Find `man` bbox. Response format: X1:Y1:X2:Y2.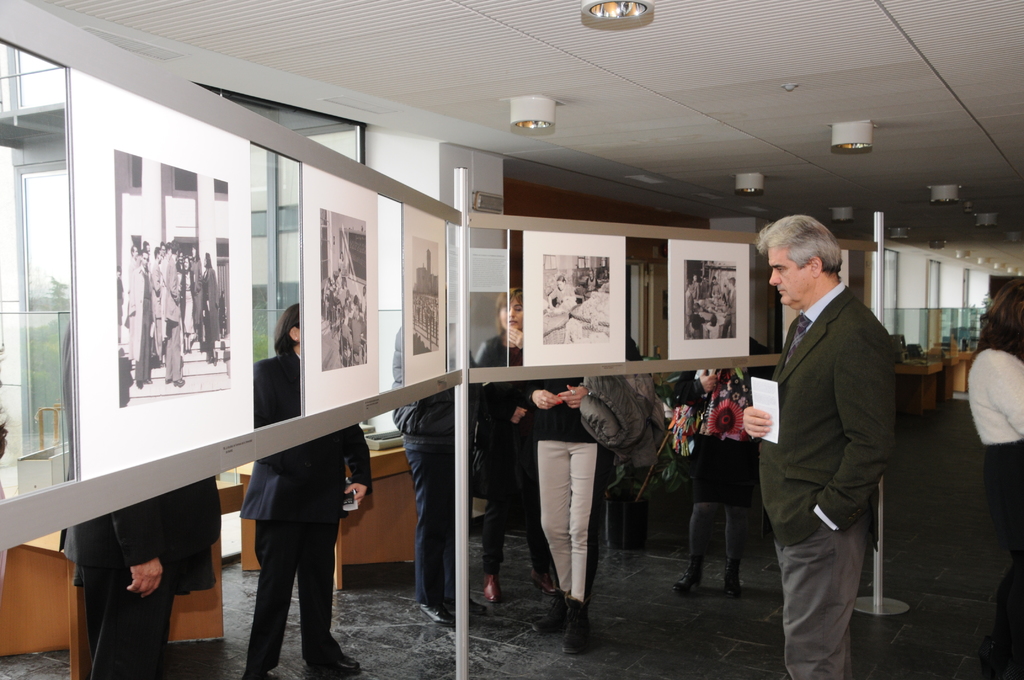
197:249:222:363.
